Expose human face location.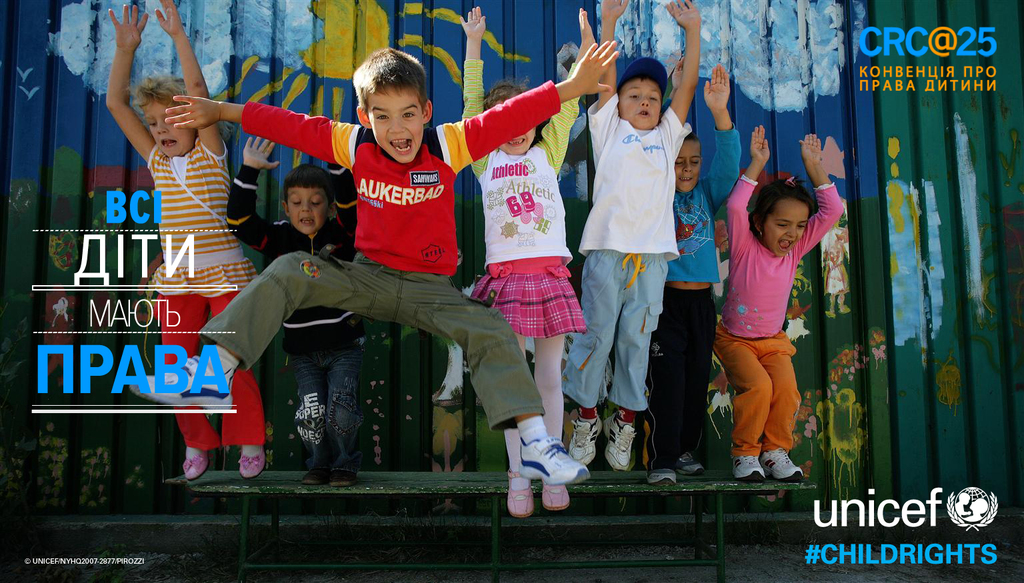
Exposed at x1=766 y1=198 x2=809 y2=257.
